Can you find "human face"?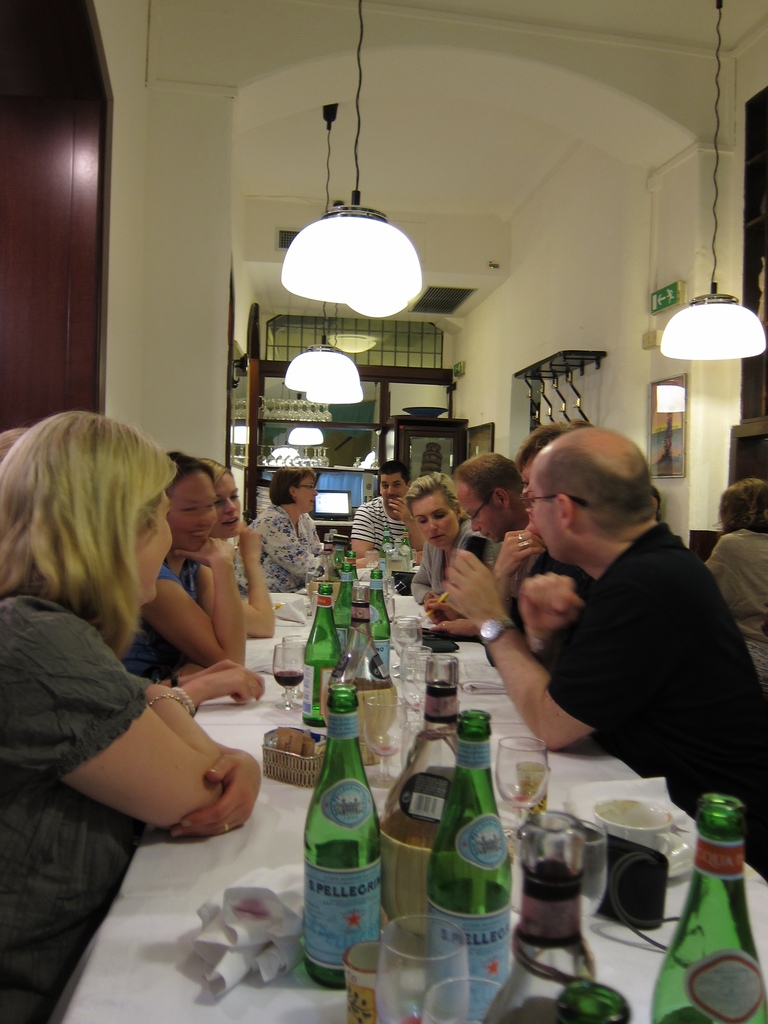
Yes, bounding box: bbox=[170, 476, 221, 548].
